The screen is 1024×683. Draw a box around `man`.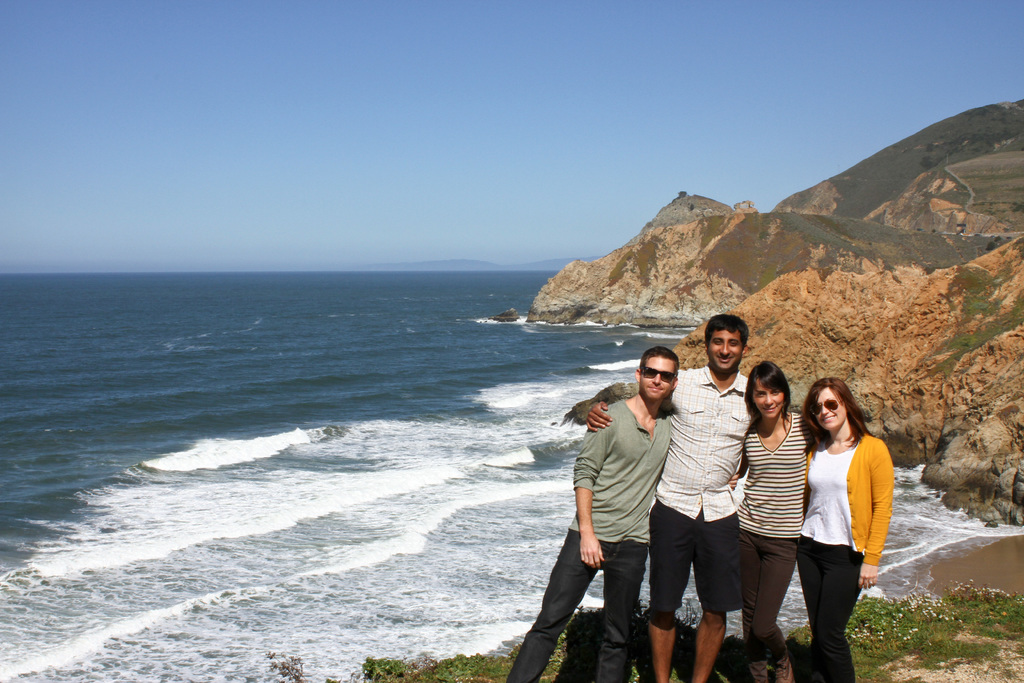
<bbox>570, 310, 791, 682</bbox>.
